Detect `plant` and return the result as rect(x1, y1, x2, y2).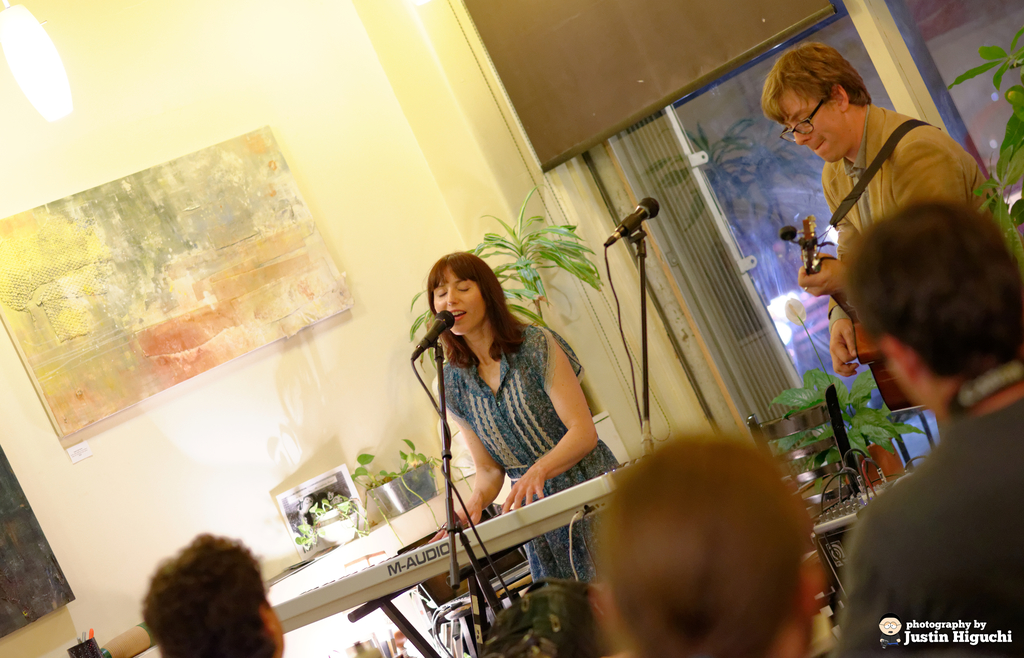
rect(963, 16, 1023, 287).
